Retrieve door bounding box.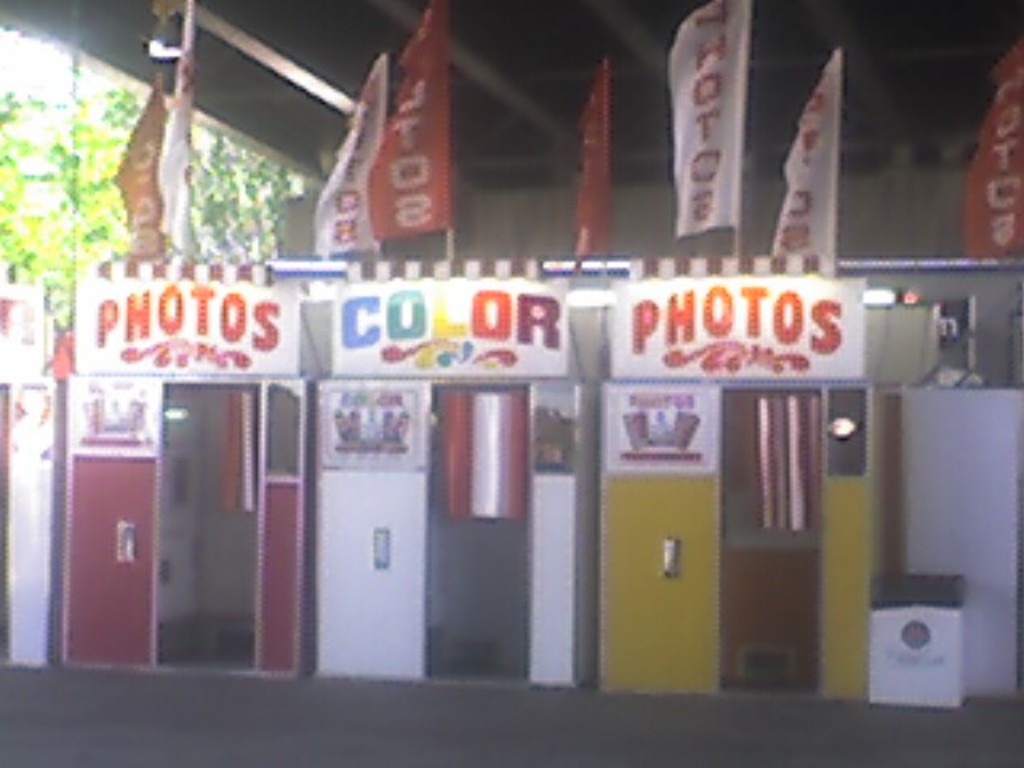
Bounding box: 254:378:299:678.
